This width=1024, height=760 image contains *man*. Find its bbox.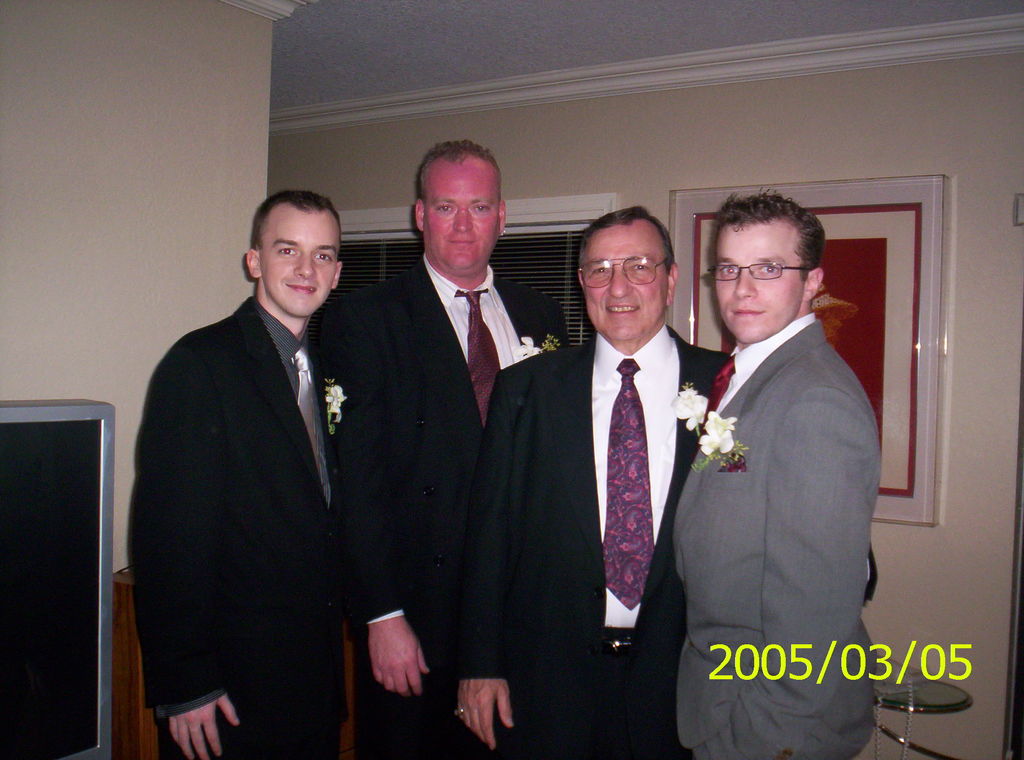
666,169,904,724.
